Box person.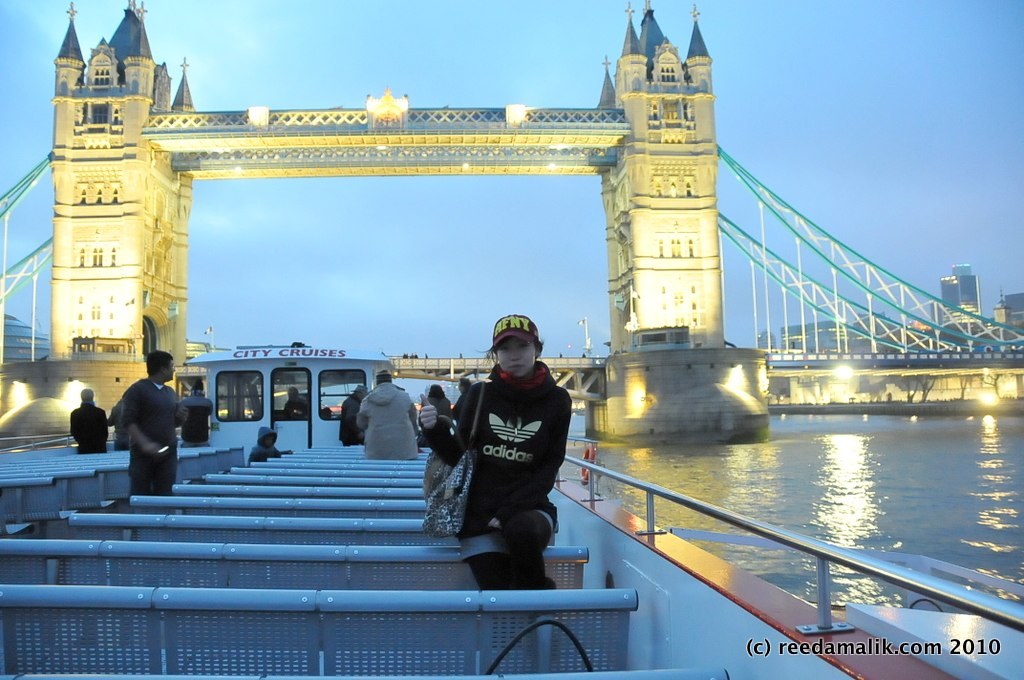
<box>65,391,108,457</box>.
